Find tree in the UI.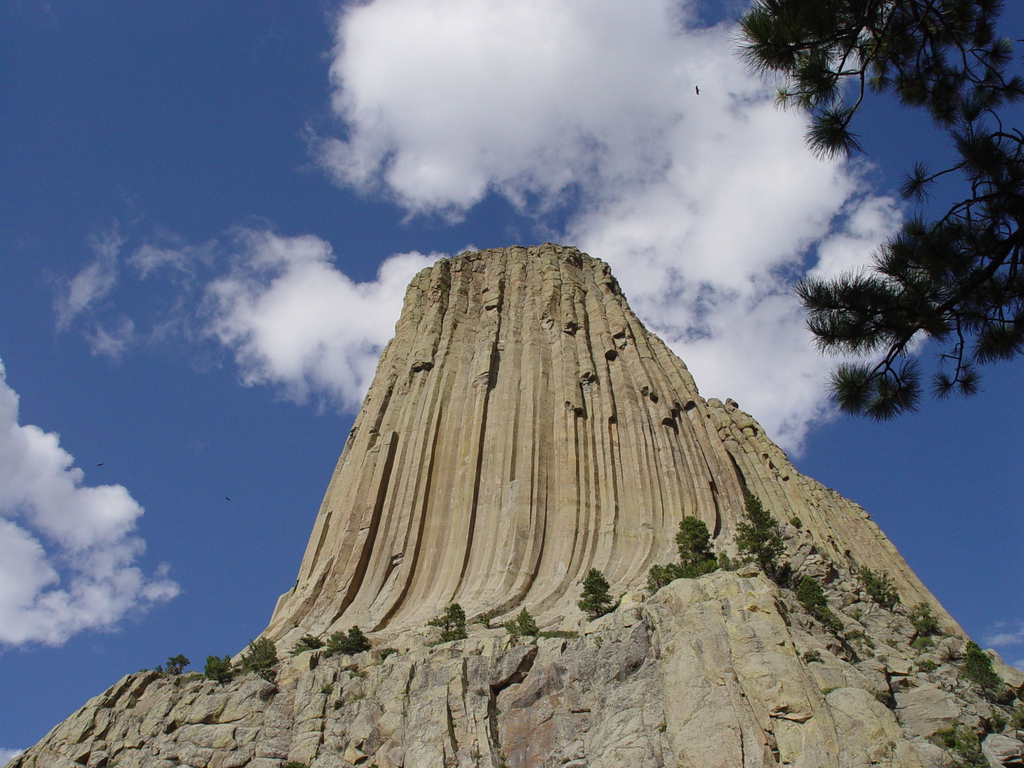
UI element at left=323, top=621, right=372, bottom=657.
